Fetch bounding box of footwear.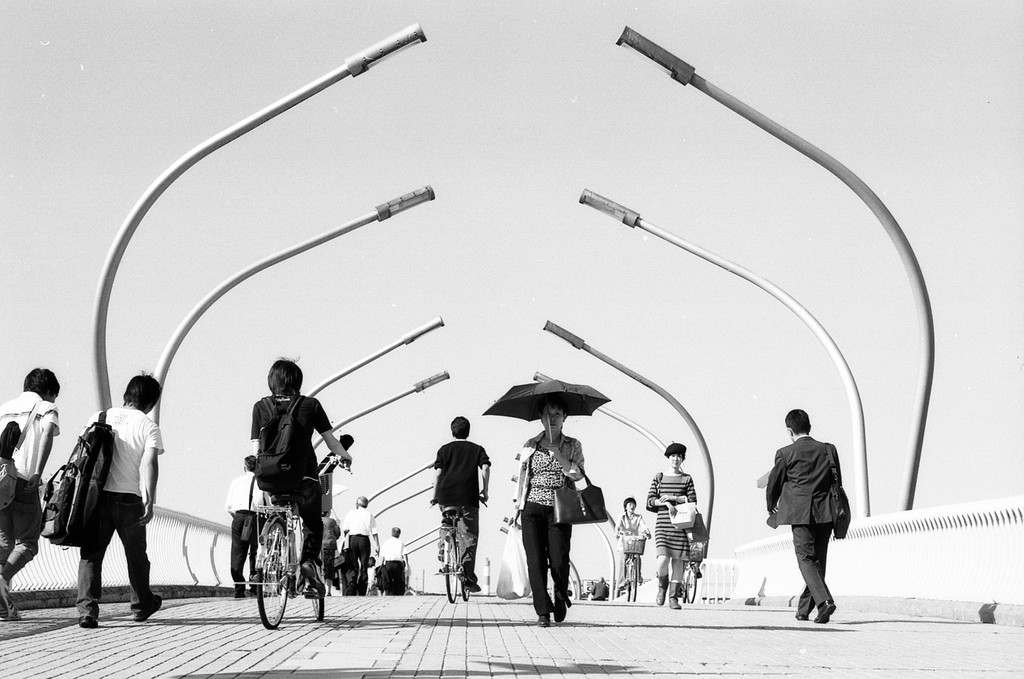
Bbox: (x1=655, y1=576, x2=670, y2=606).
